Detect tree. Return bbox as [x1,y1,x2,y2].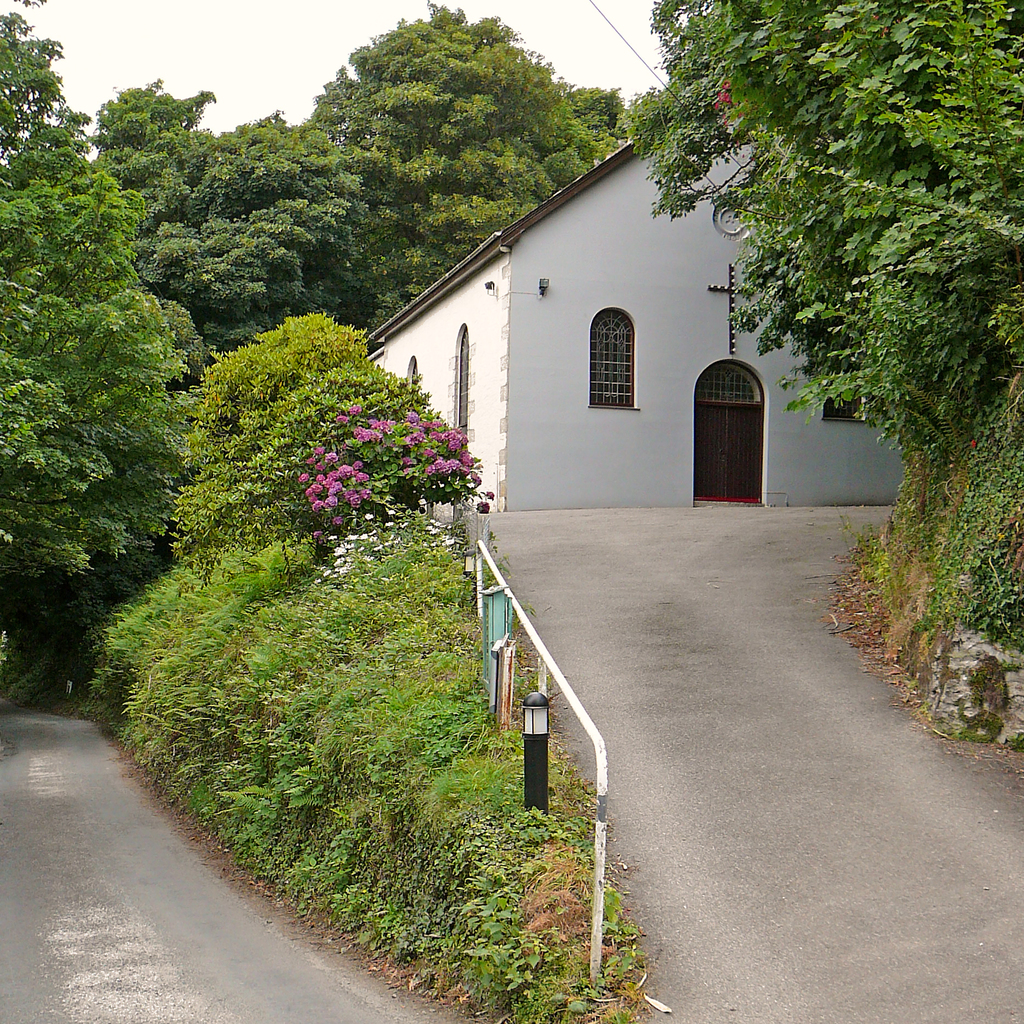
[164,304,364,573].
